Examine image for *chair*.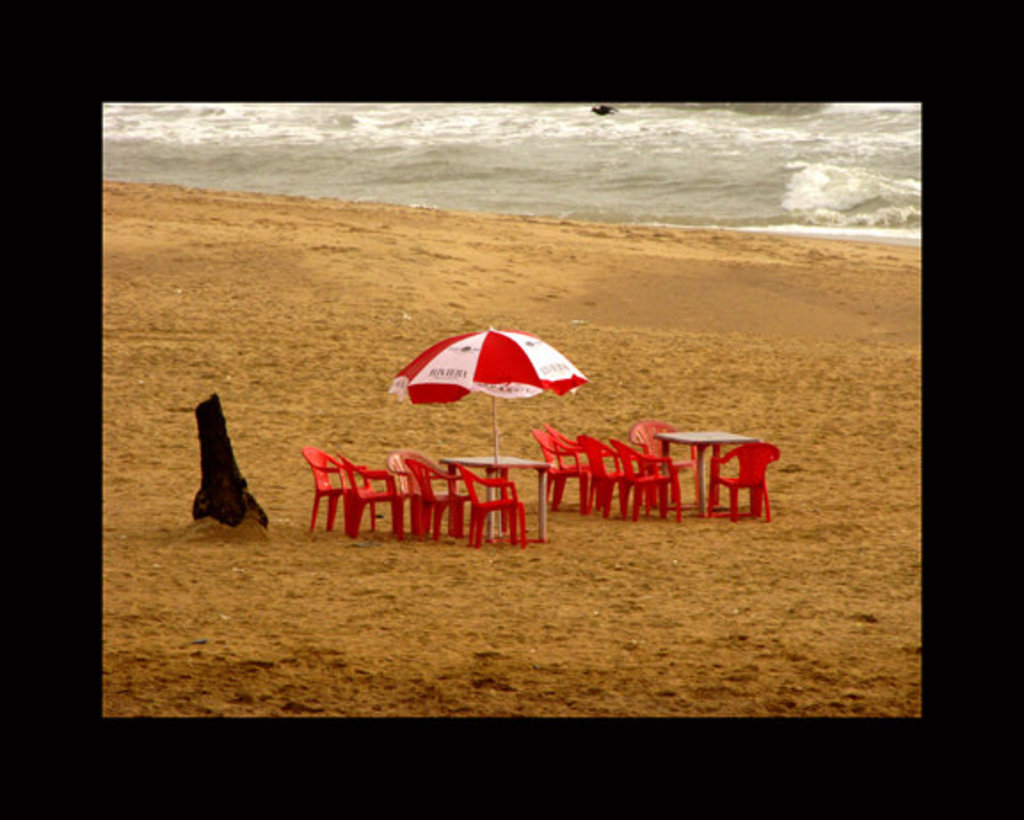
Examination result: <box>574,439,638,514</box>.
